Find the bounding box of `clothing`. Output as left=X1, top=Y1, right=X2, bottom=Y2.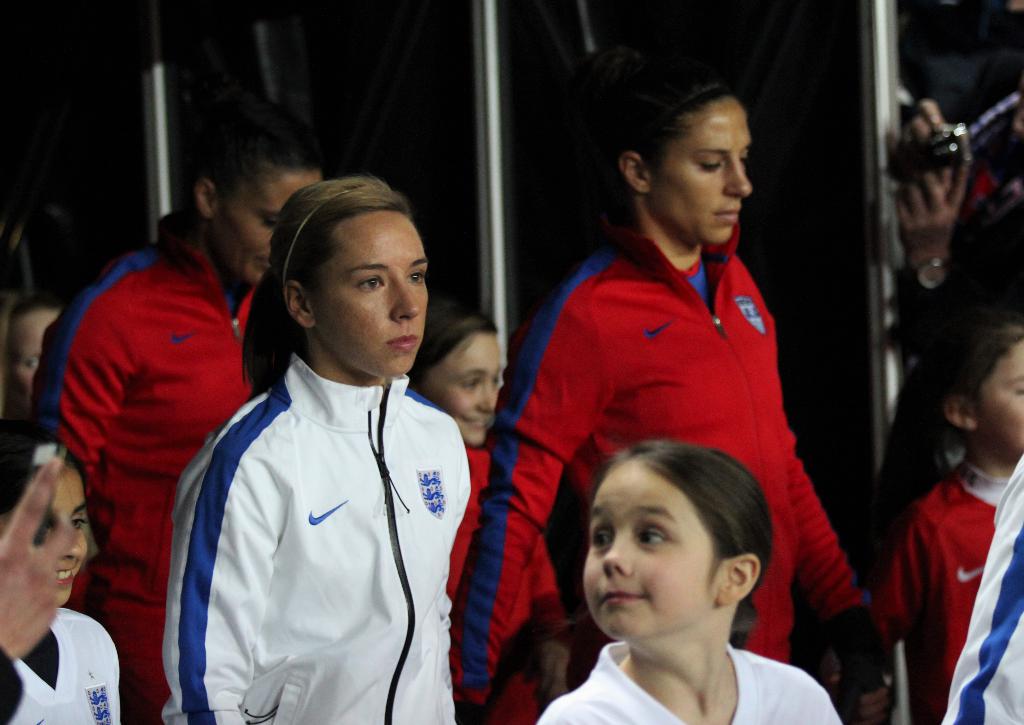
left=858, top=453, right=1002, bottom=724.
